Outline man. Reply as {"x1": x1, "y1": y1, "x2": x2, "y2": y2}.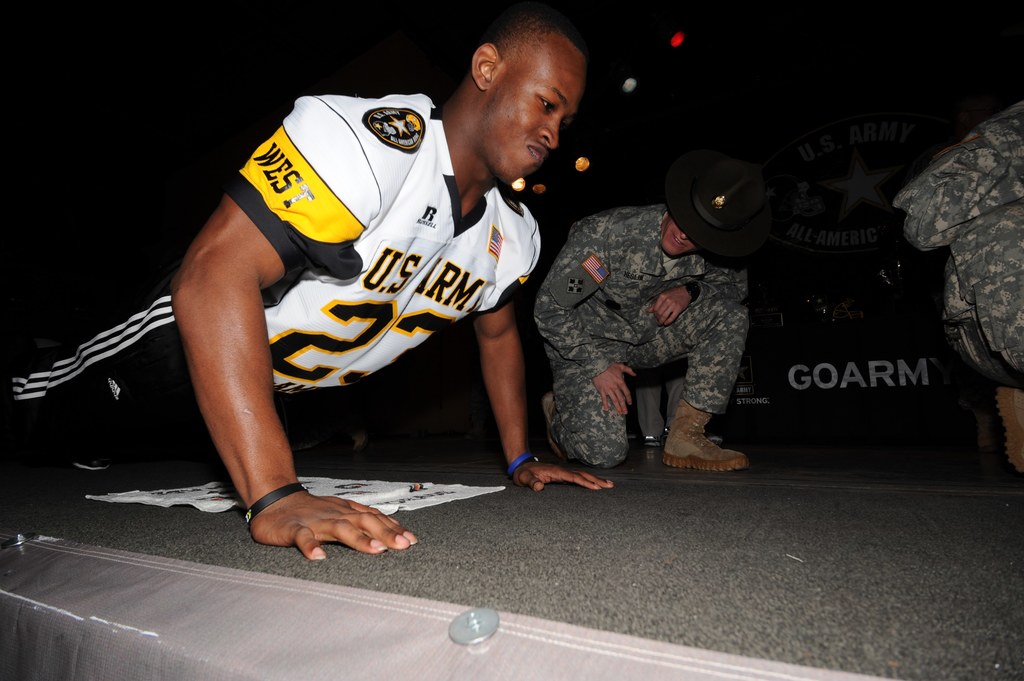
{"x1": 111, "y1": 42, "x2": 631, "y2": 547}.
